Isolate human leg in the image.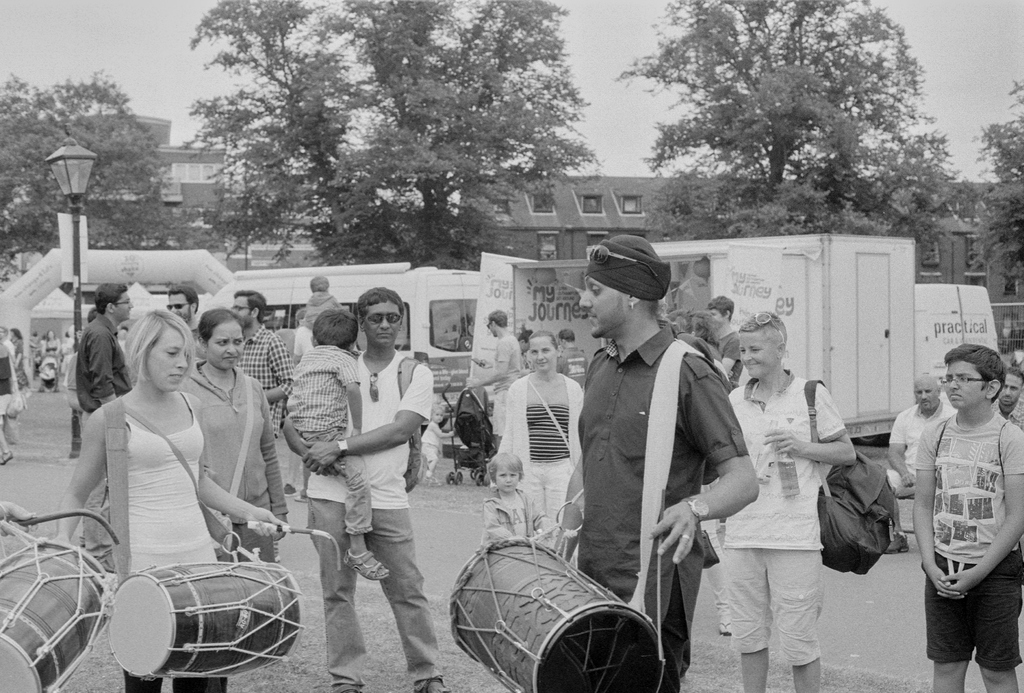
Isolated region: (336,458,381,582).
